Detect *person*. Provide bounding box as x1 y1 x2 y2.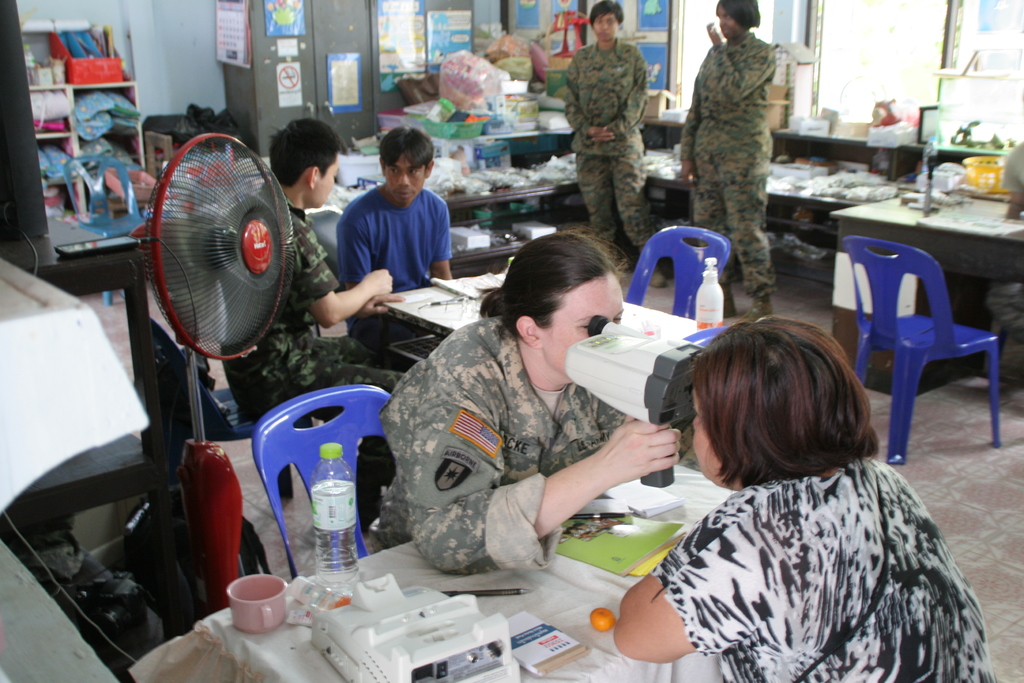
679 0 778 314.
